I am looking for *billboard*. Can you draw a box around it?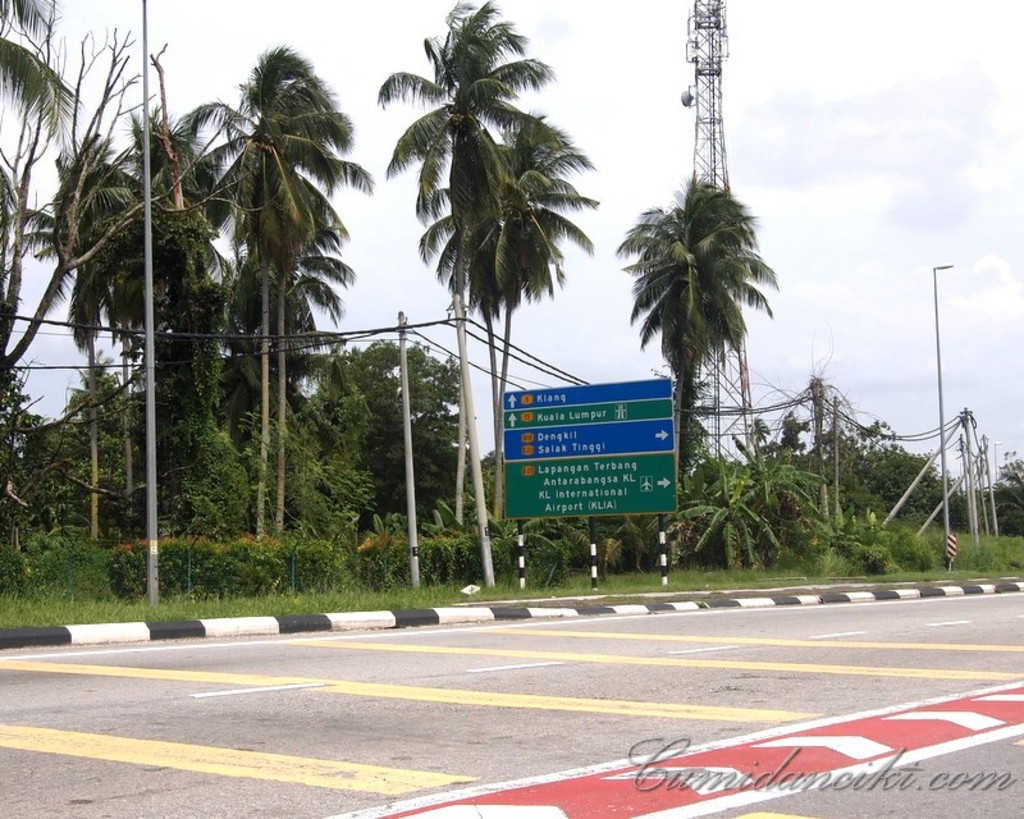
Sure, the bounding box is select_region(503, 363, 687, 545).
